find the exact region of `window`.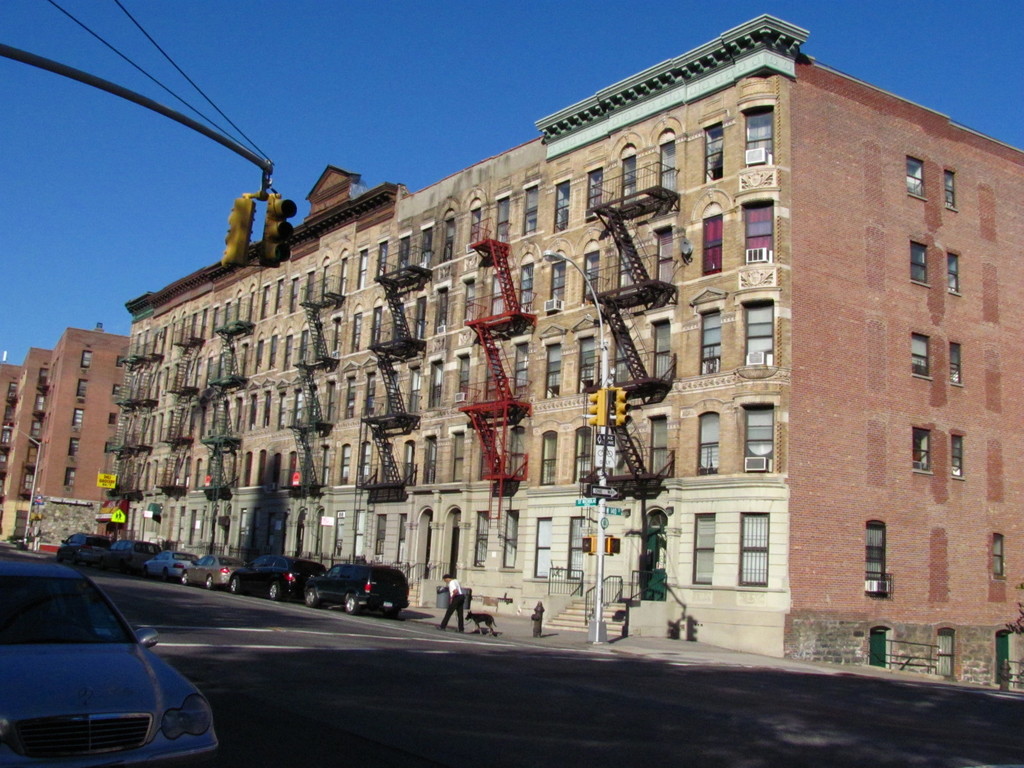
Exact region: locate(365, 373, 372, 413).
